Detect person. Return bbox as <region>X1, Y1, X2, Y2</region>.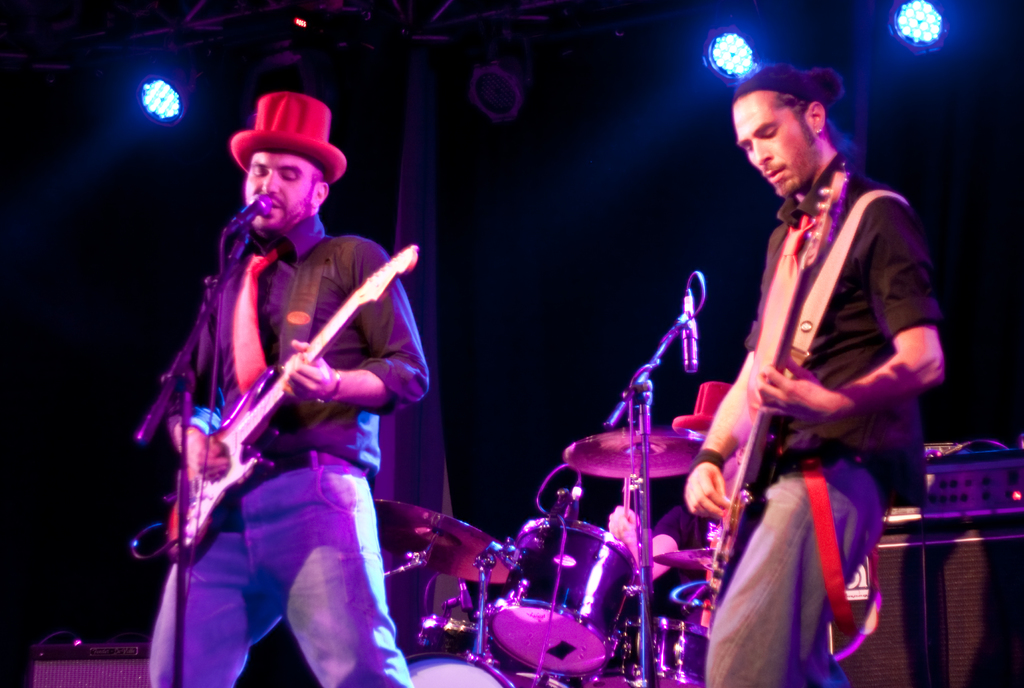
<region>605, 497, 710, 587</region>.
